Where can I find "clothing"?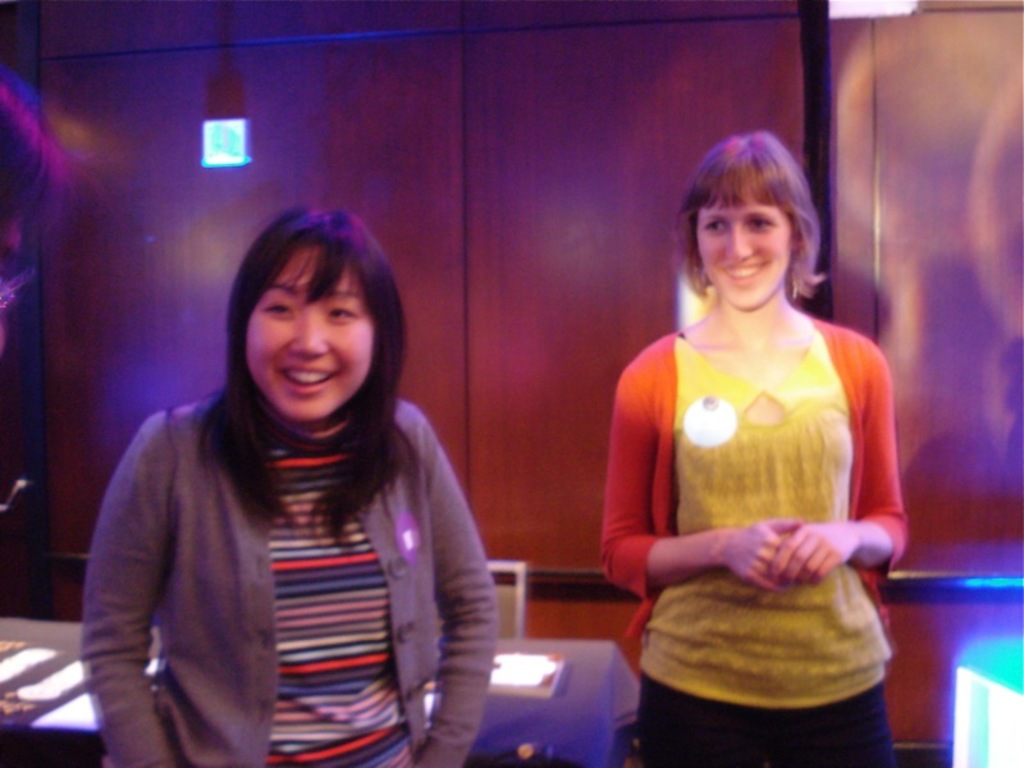
You can find it at 73 399 498 767.
